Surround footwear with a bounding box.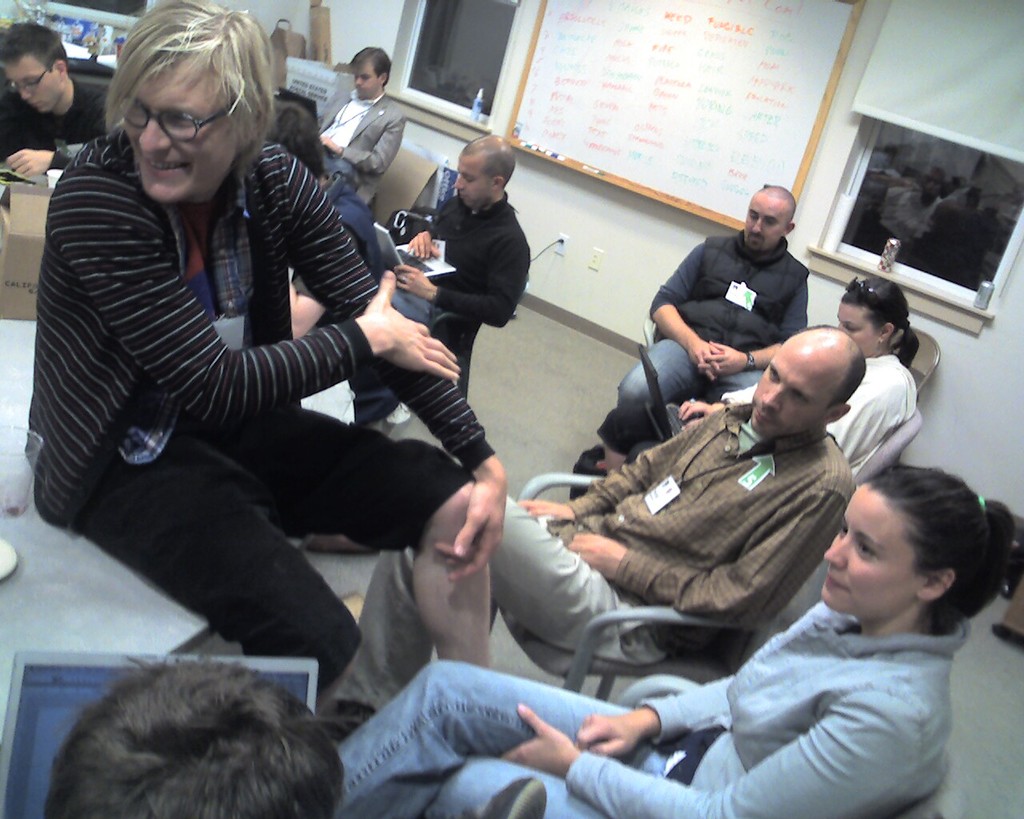
bbox(463, 778, 546, 818).
